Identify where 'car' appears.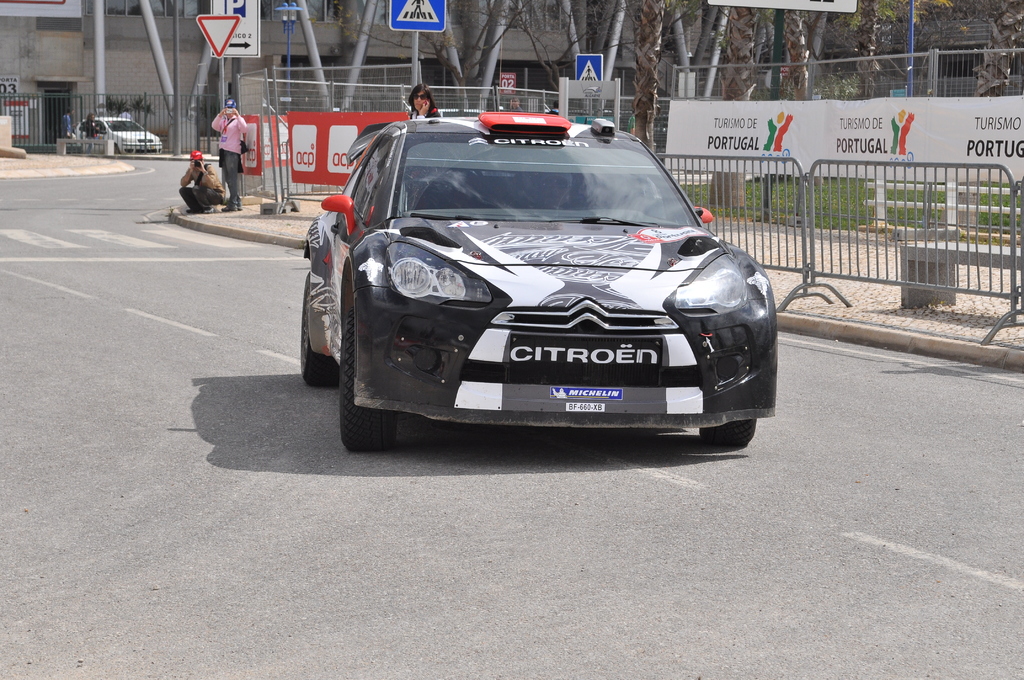
Appears at (x1=72, y1=117, x2=164, y2=154).
